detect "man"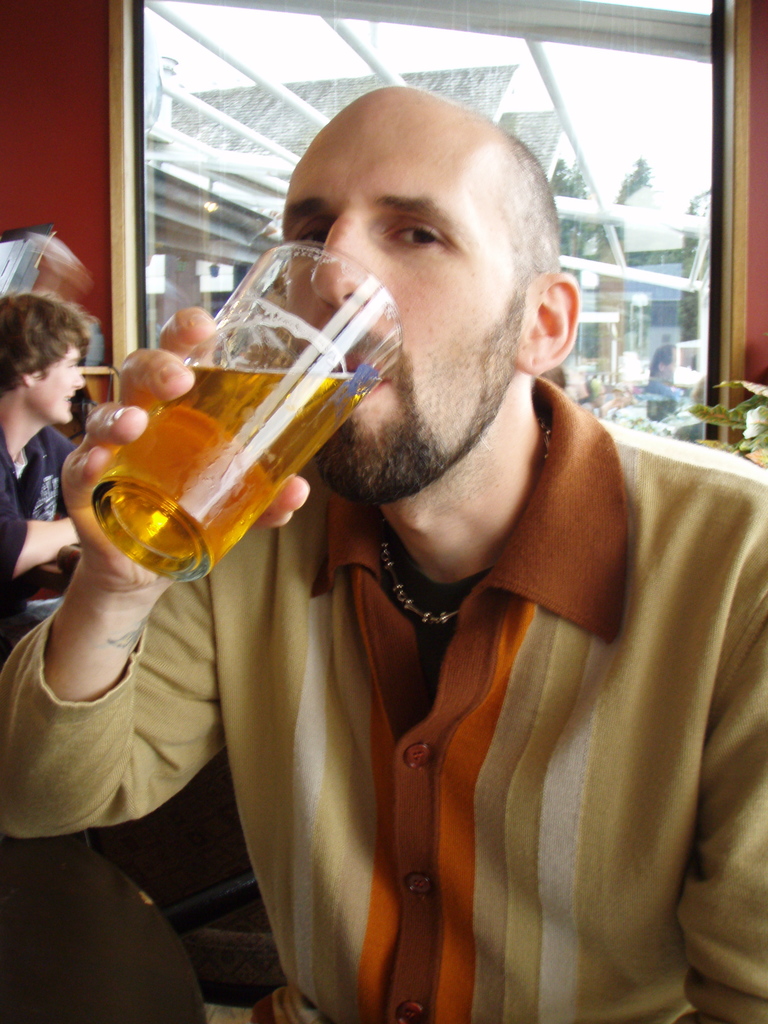
0,301,90,581
